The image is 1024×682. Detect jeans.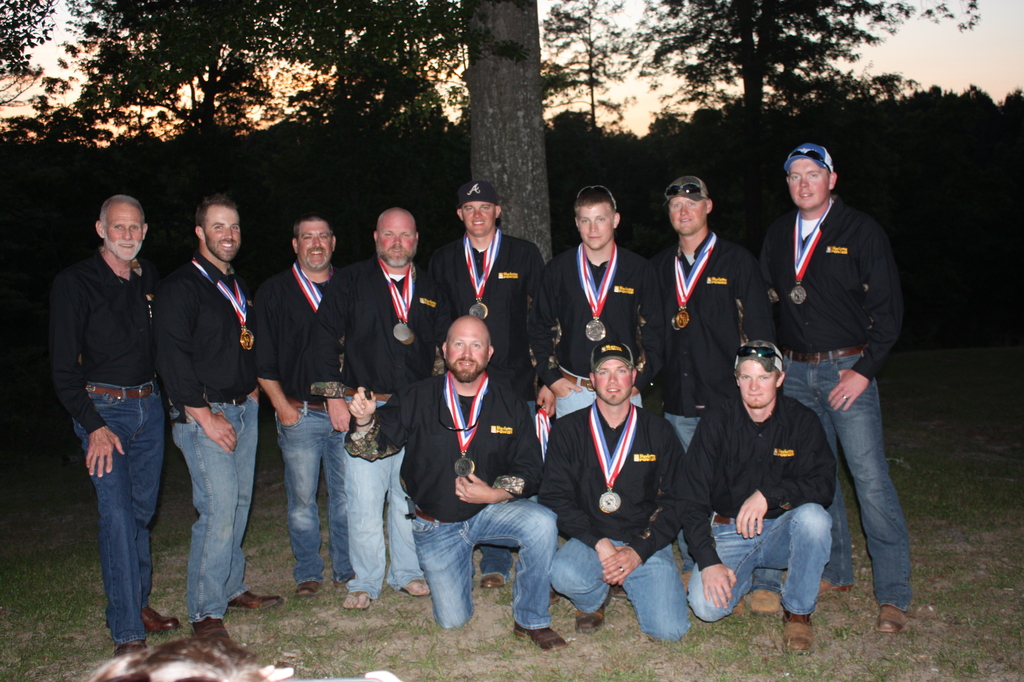
Detection: crop(667, 406, 705, 450).
